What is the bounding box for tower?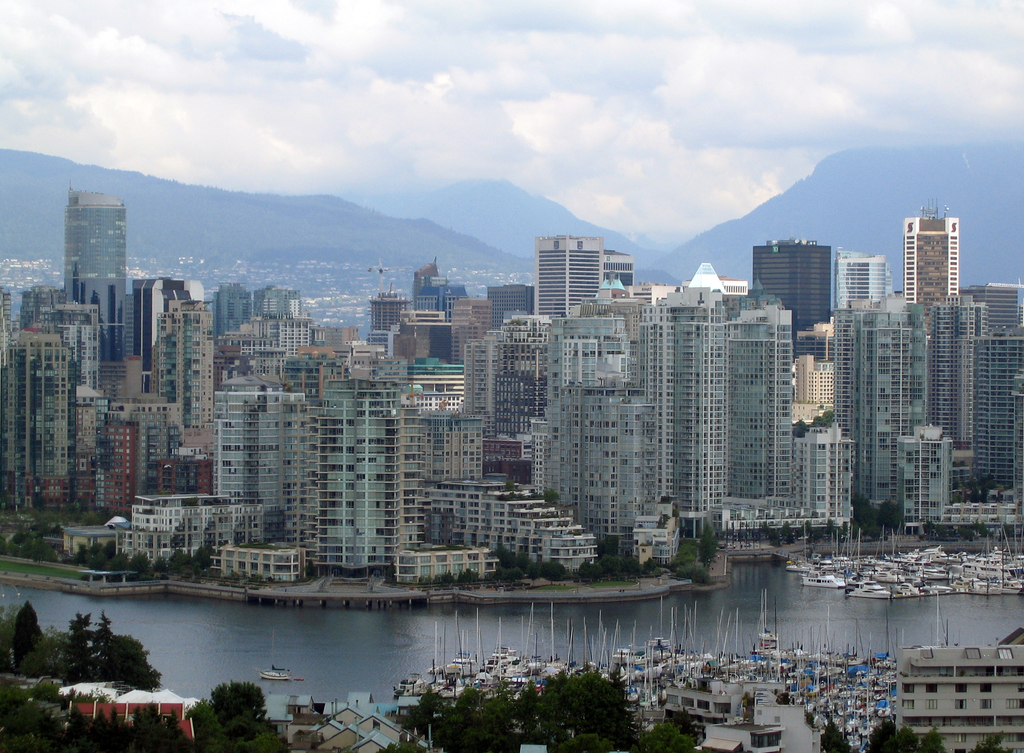
(x1=954, y1=285, x2=1023, y2=336).
